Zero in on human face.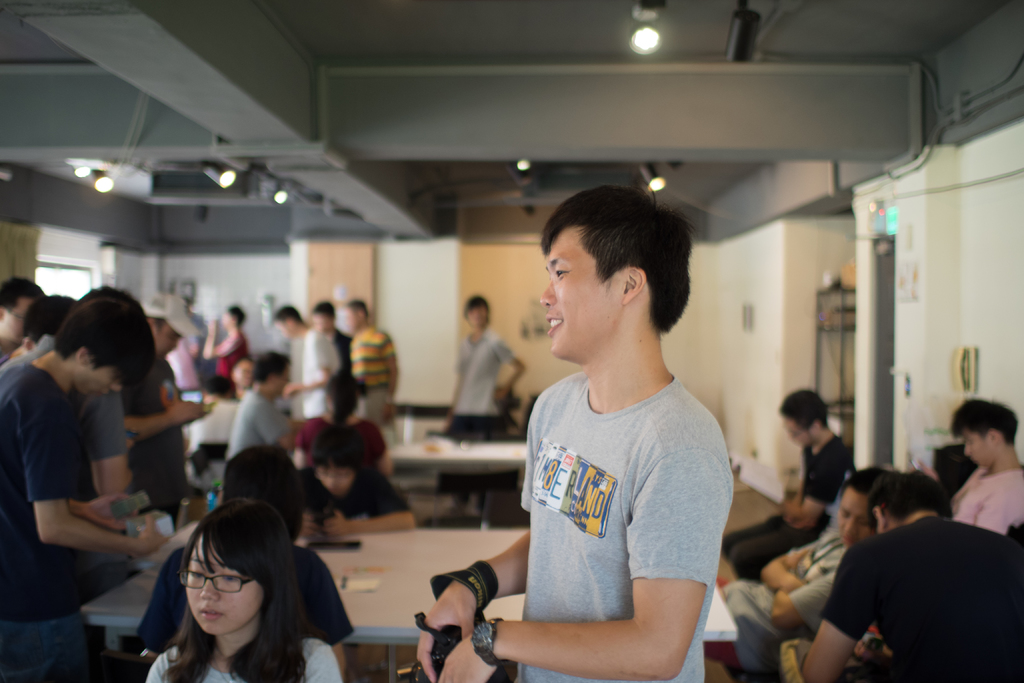
Zeroed in: detection(842, 478, 881, 540).
